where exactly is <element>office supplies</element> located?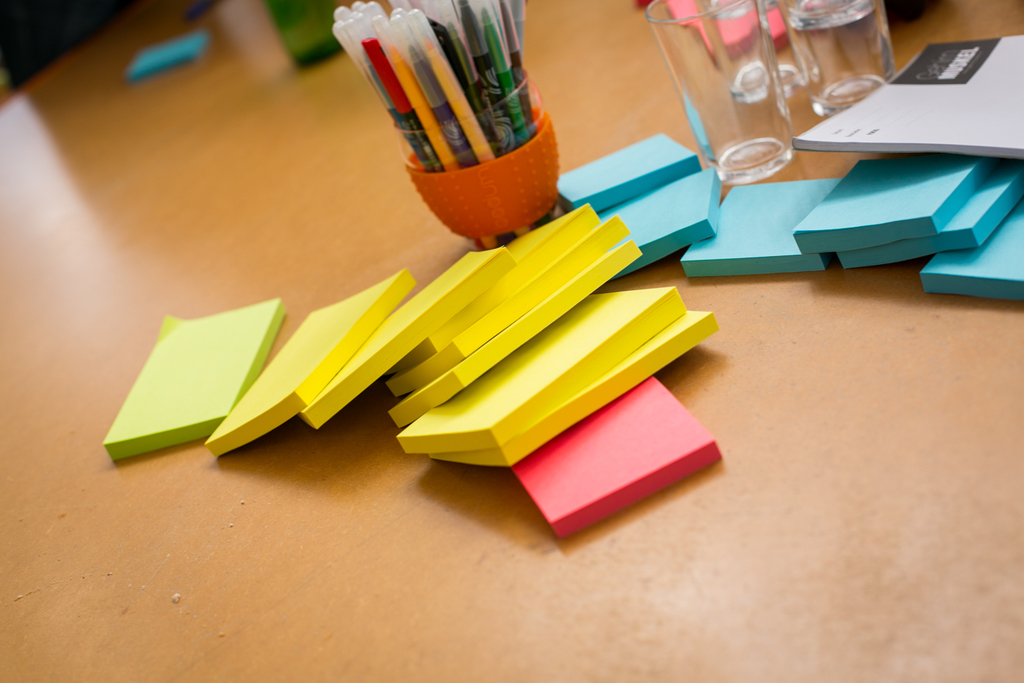
Its bounding box is x1=406 y1=122 x2=575 y2=234.
